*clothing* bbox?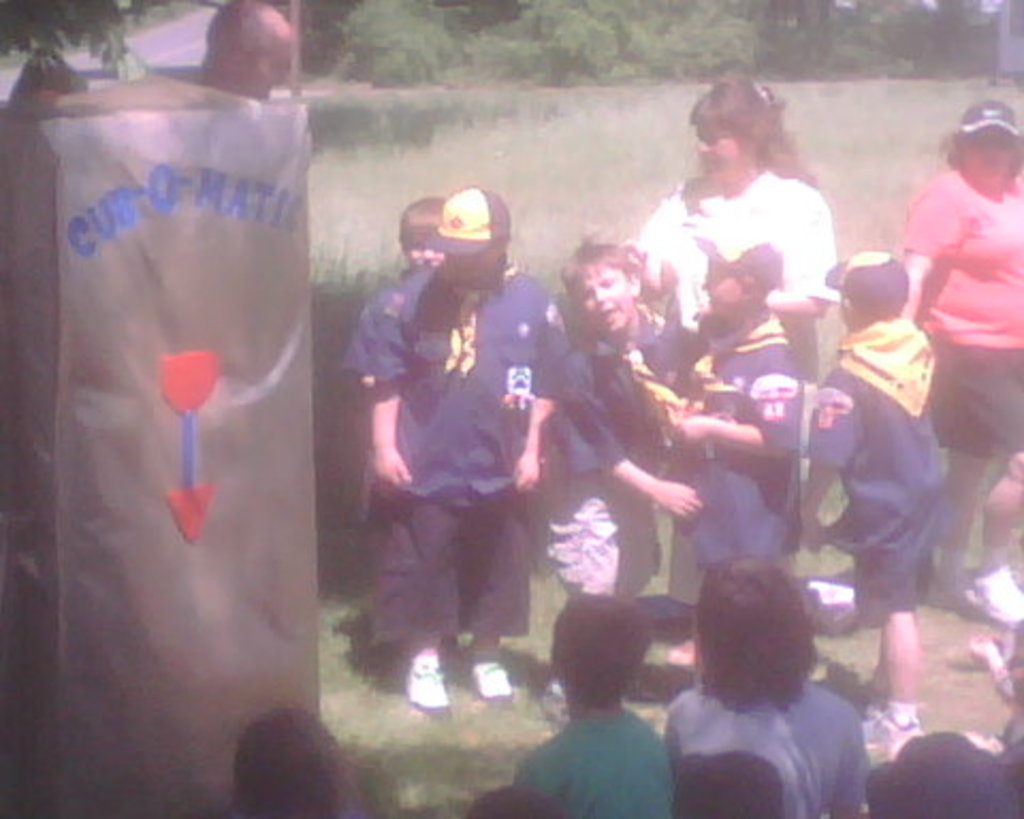
(337, 196, 570, 695)
